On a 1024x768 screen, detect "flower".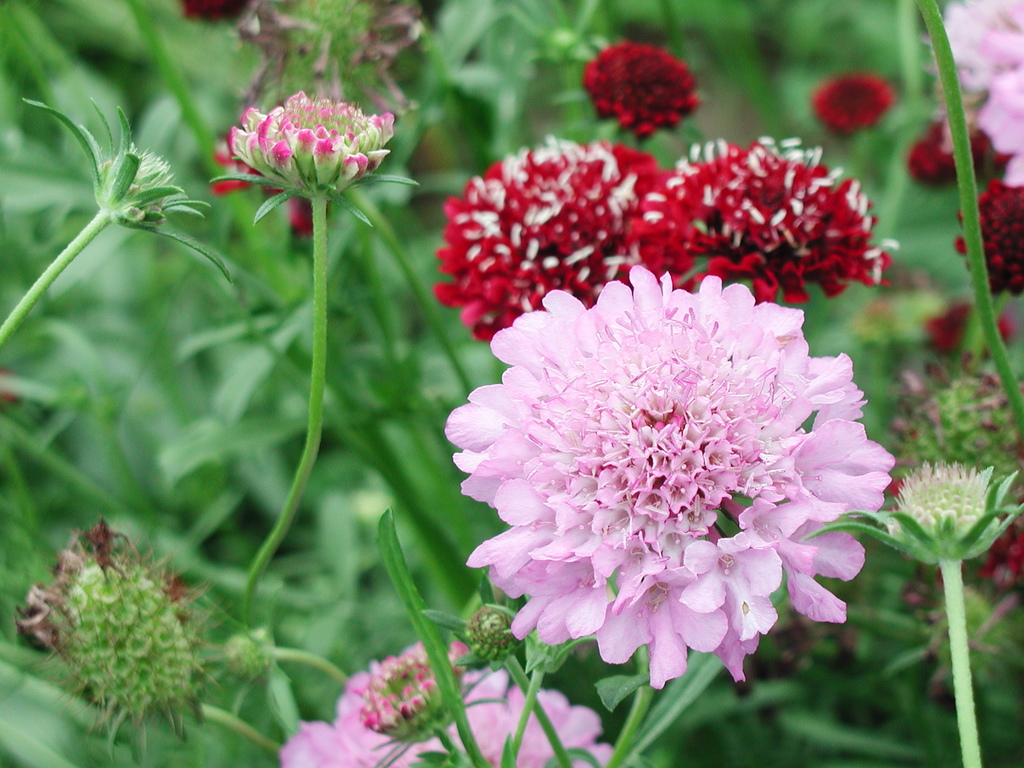
[left=235, top=0, right=428, bottom=122].
